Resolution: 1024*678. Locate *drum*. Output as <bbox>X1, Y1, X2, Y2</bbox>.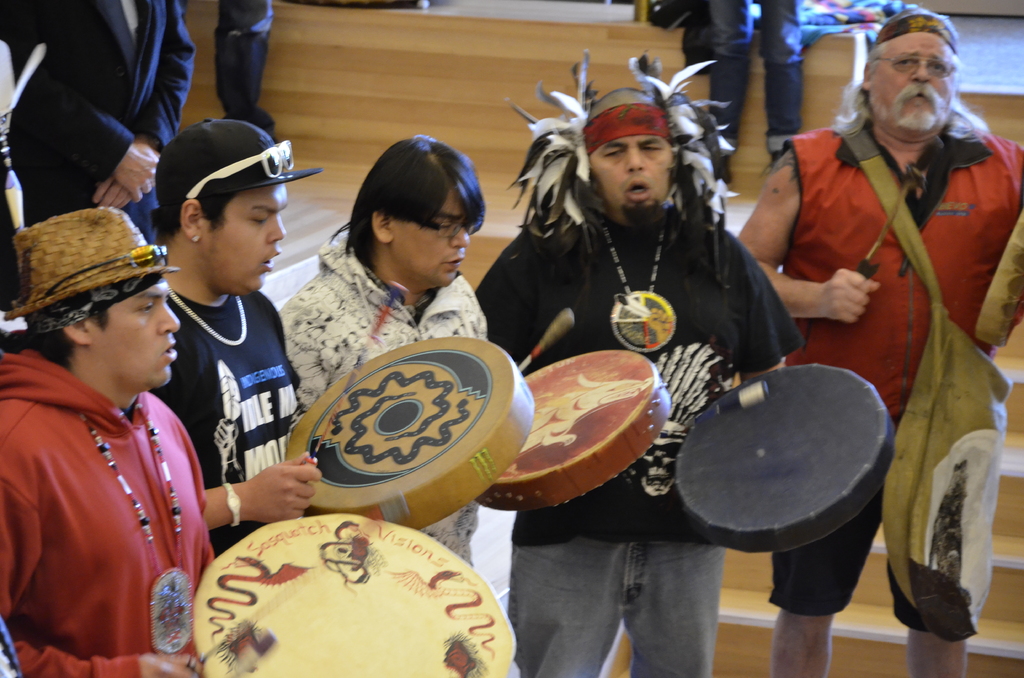
<bbox>675, 366, 895, 554</bbox>.
